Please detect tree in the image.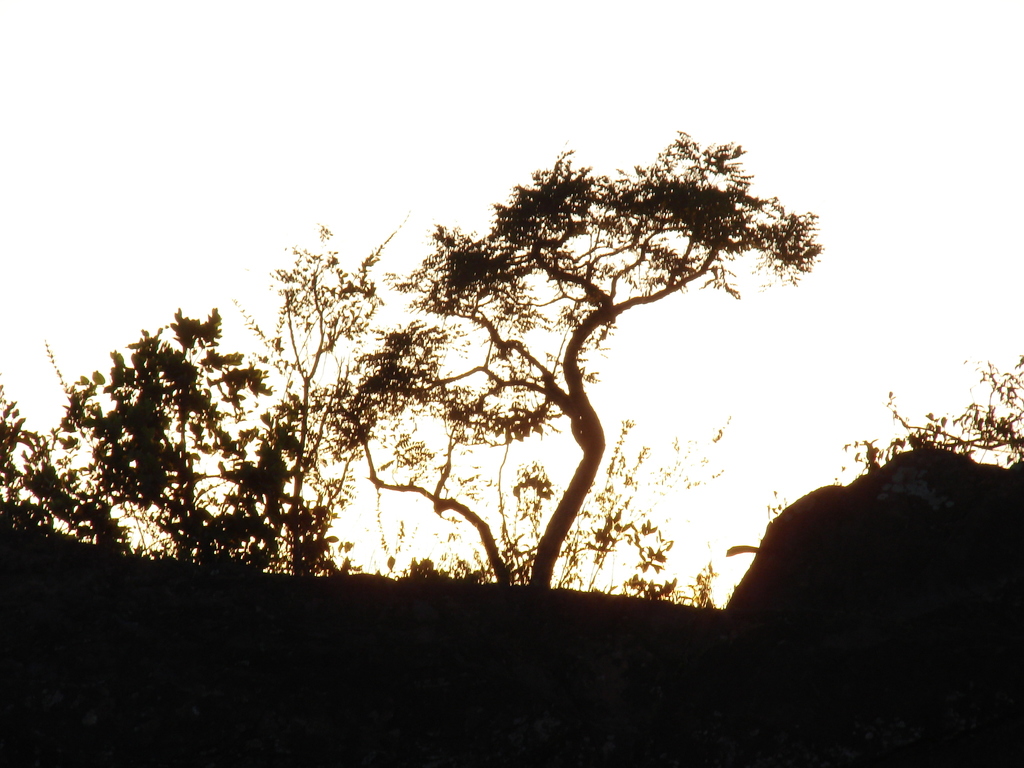
BBox(83, 100, 874, 648).
